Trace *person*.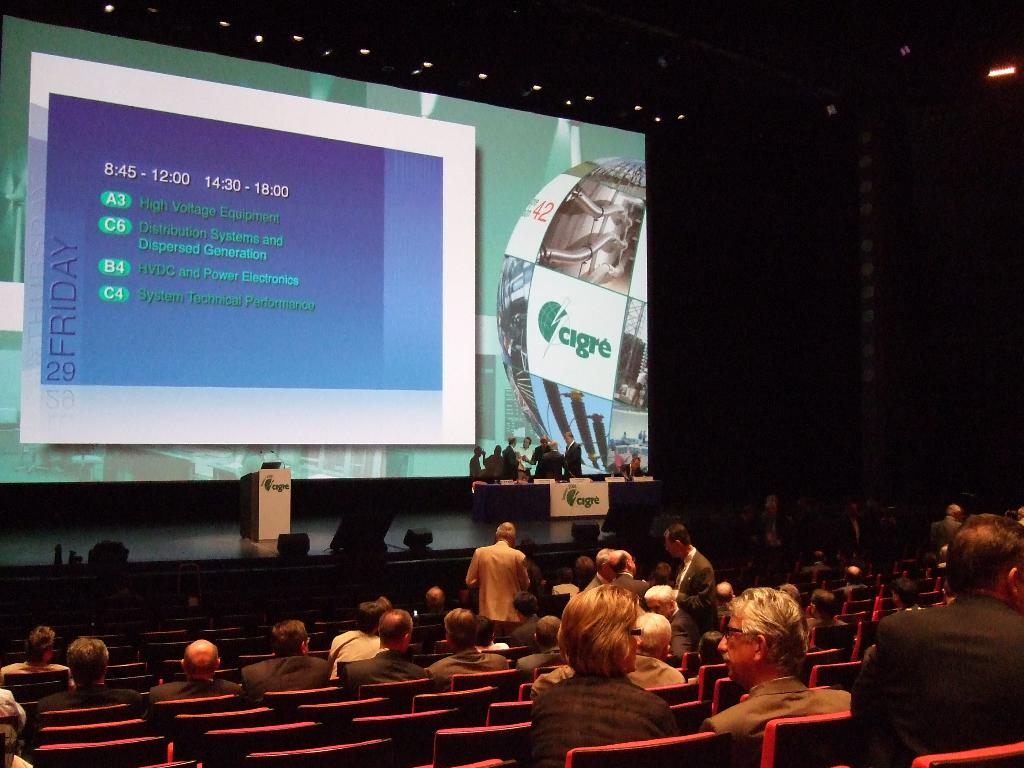
Traced to l=145, t=643, r=247, b=699.
